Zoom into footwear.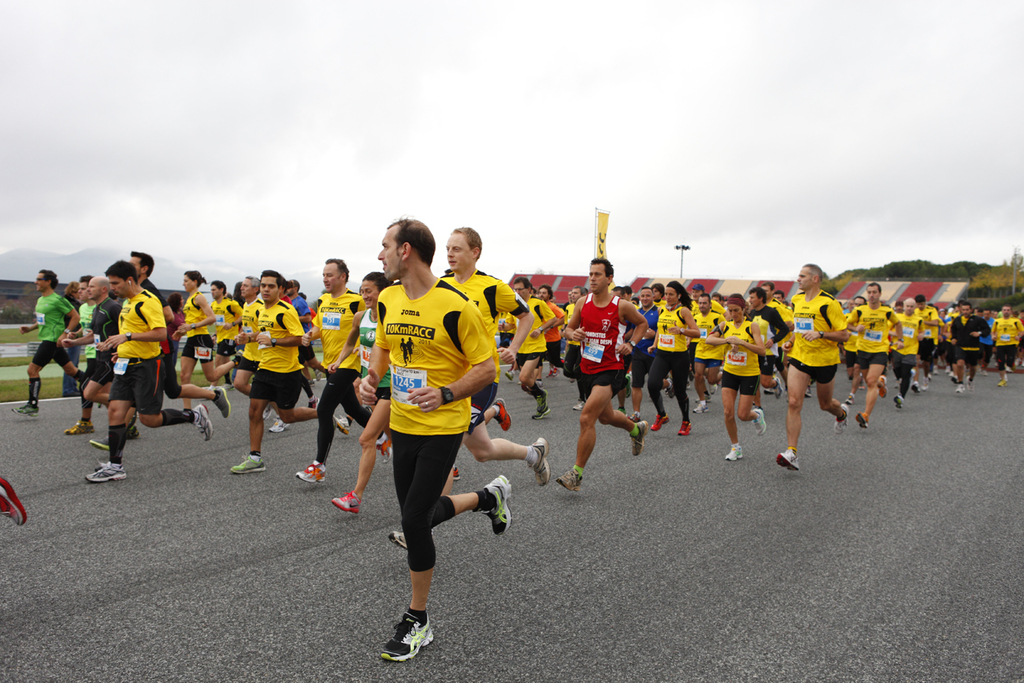
Zoom target: <box>954,376,973,392</box>.
